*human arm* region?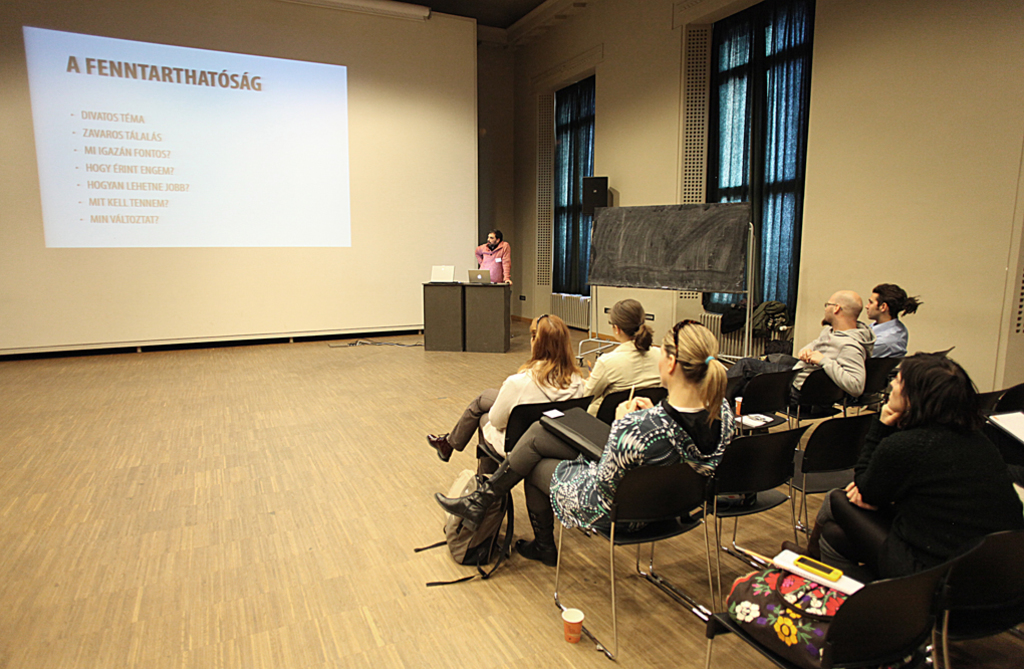
select_region(849, 393, 911, 509)
